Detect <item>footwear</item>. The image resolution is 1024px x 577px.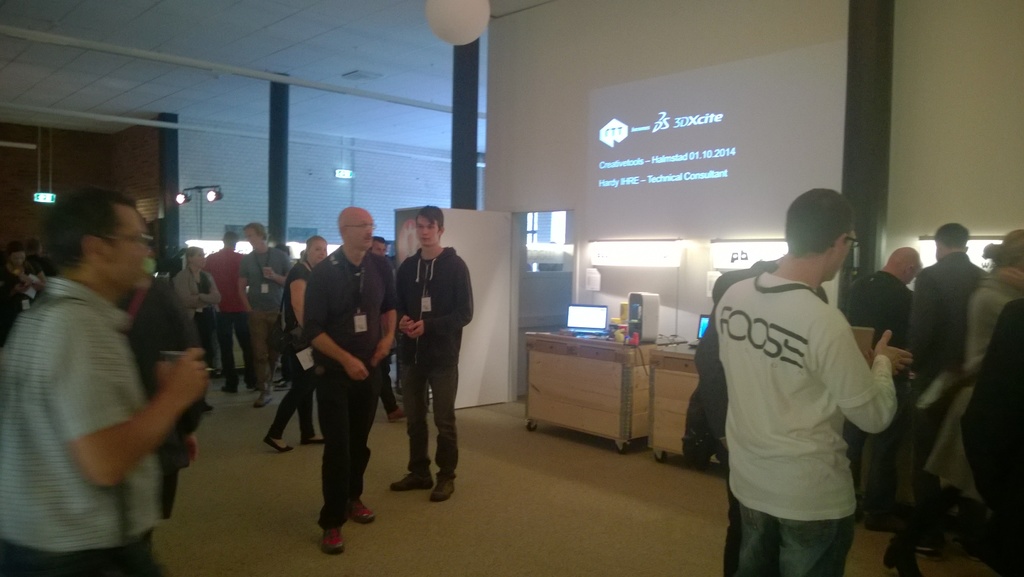
x1=325 y1=526 x2=345 y2=553.
